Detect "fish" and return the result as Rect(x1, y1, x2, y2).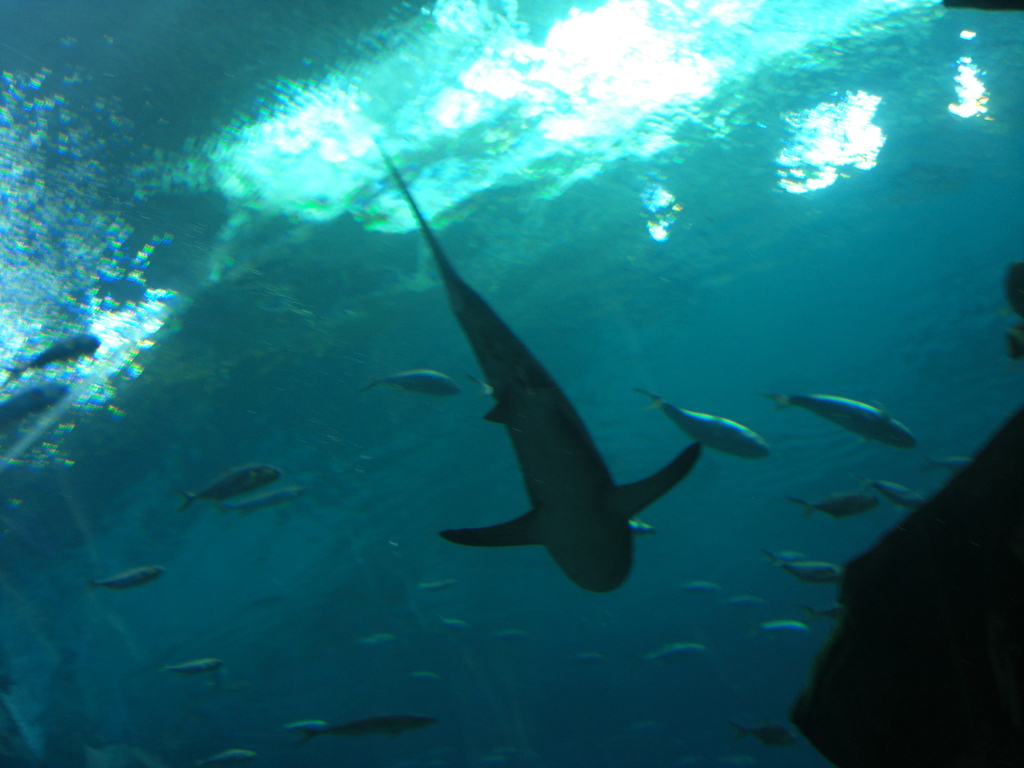
Rect(0, 328, 102, 383).
